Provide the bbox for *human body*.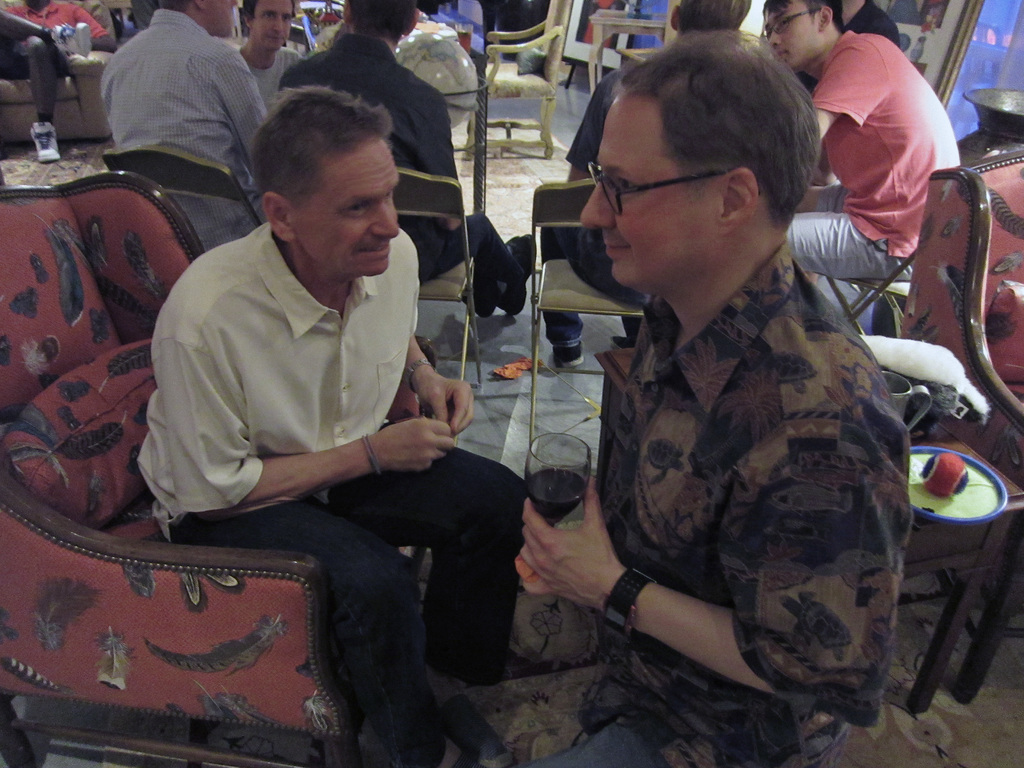
[140,220,531,767].
